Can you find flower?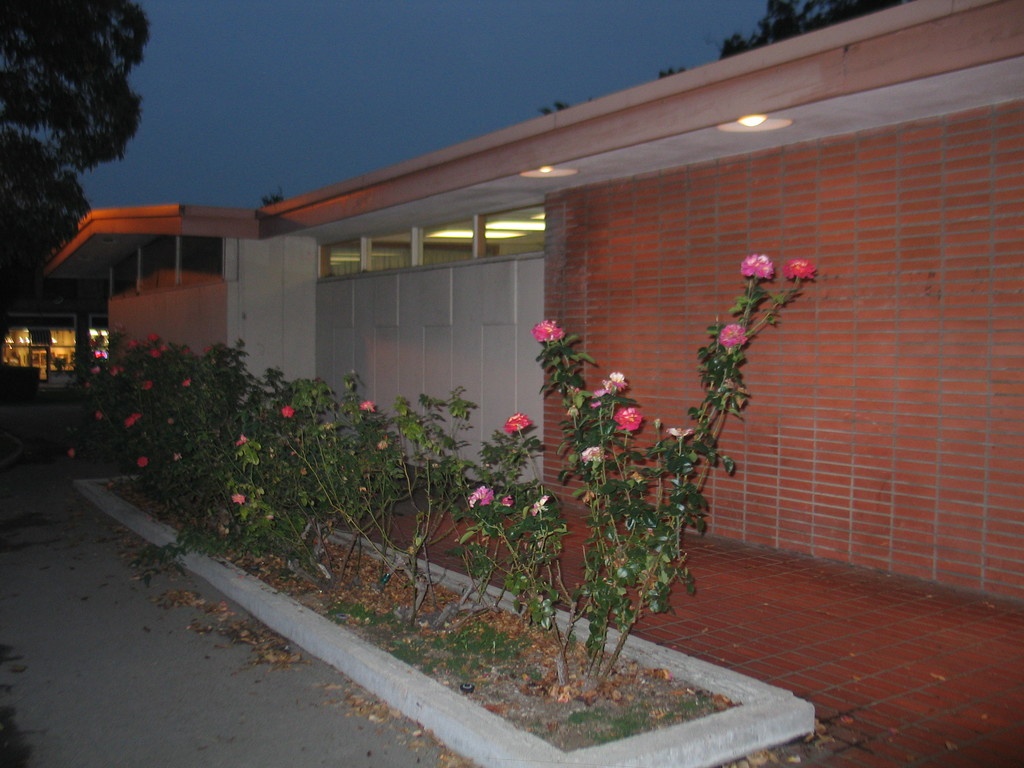
Yes, bounding box: (x1=563, y1=404, x2=591, y2=417).
